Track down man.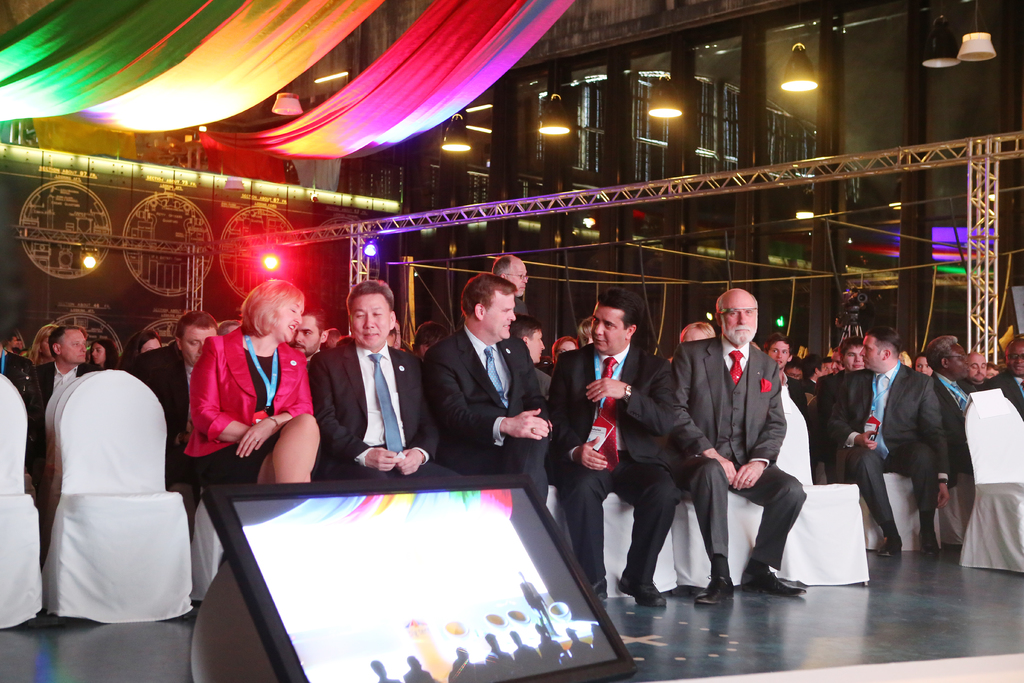
Tracked to l=517, t=572, r=562, b=638.
